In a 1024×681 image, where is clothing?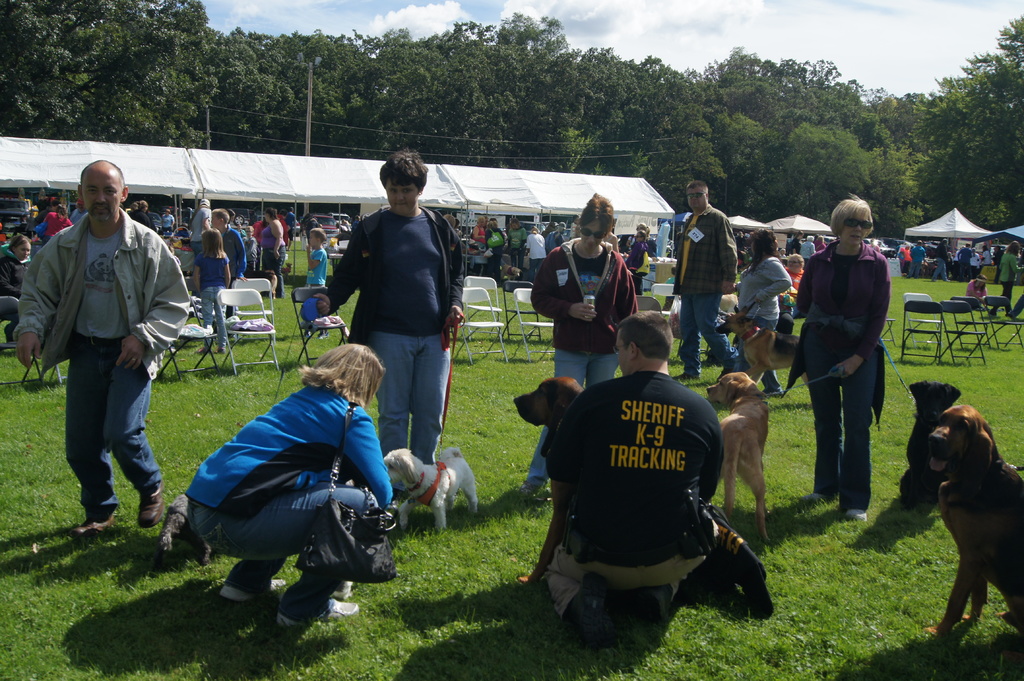
detection(732, 254, 794, 389).
